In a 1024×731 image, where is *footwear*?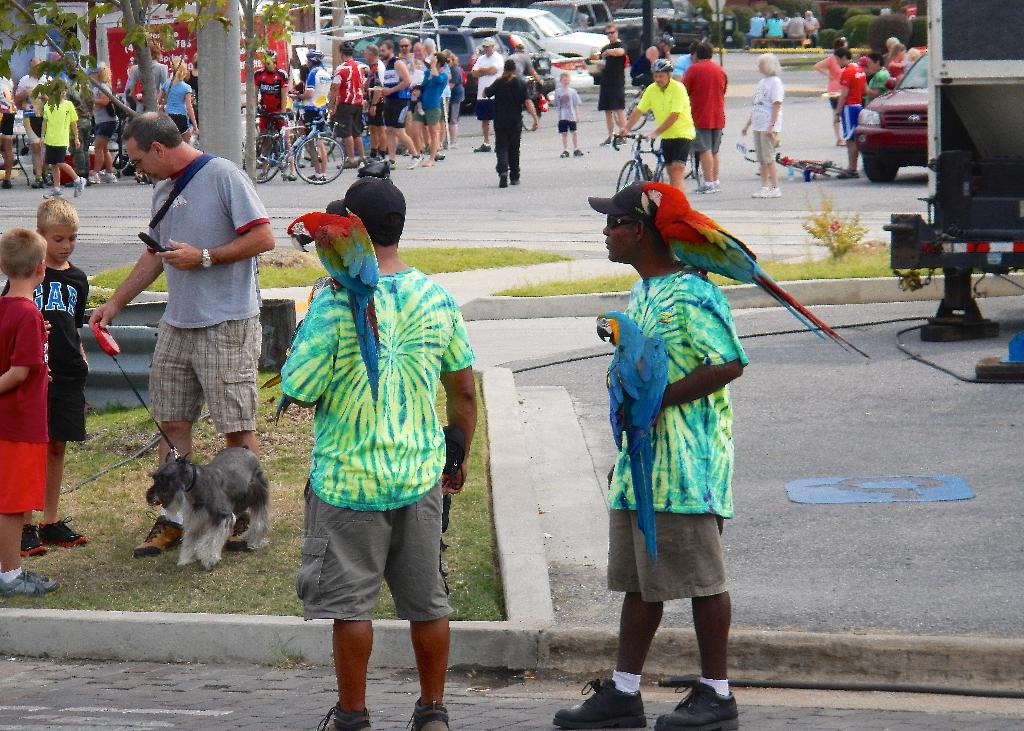
(37,515,90,549).
